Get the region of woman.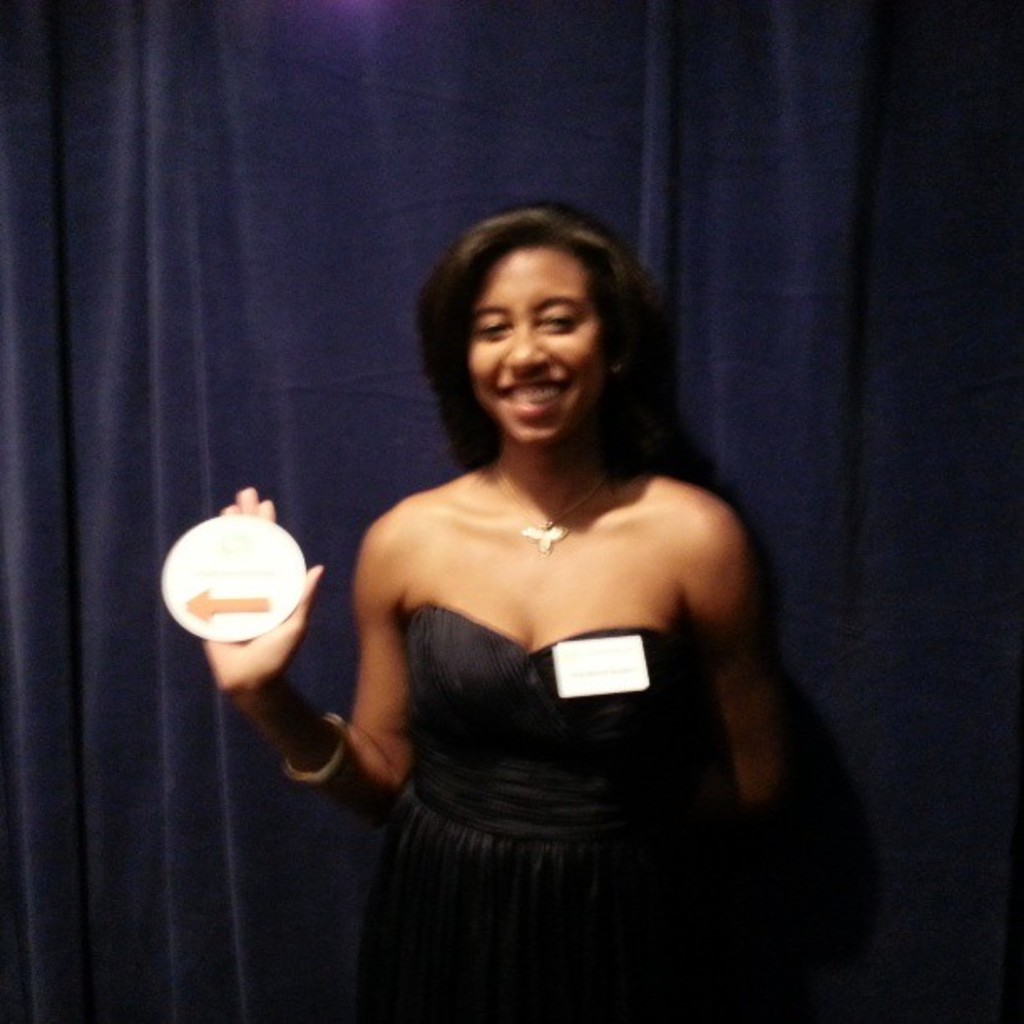
(left=258, top=179, right=833, bottom=1007).
